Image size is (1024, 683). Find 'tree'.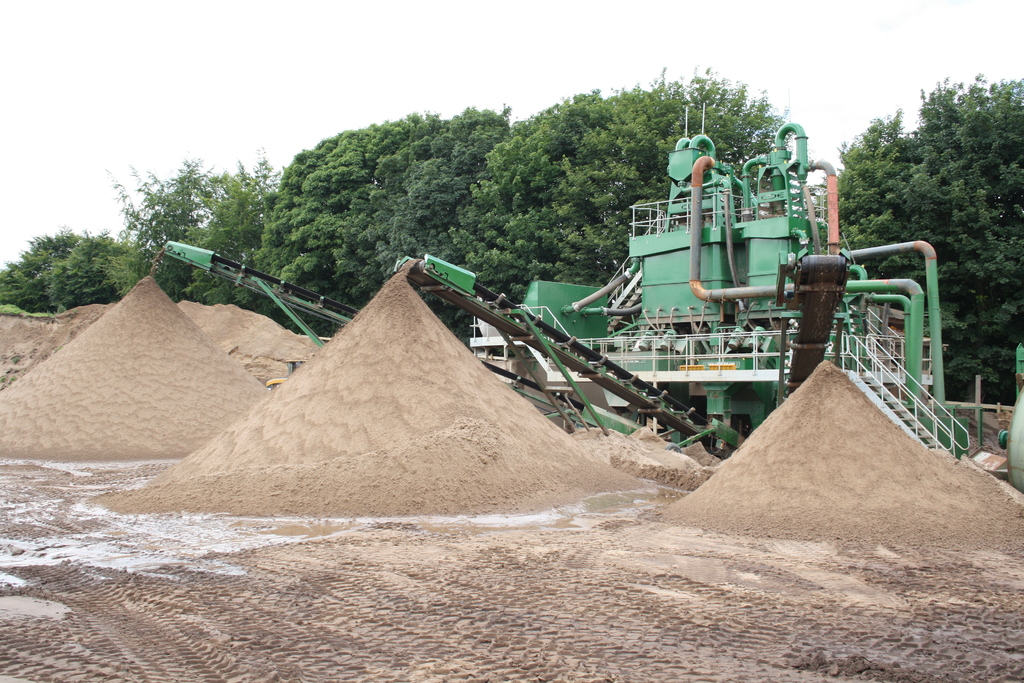
838 62 1023 407.
